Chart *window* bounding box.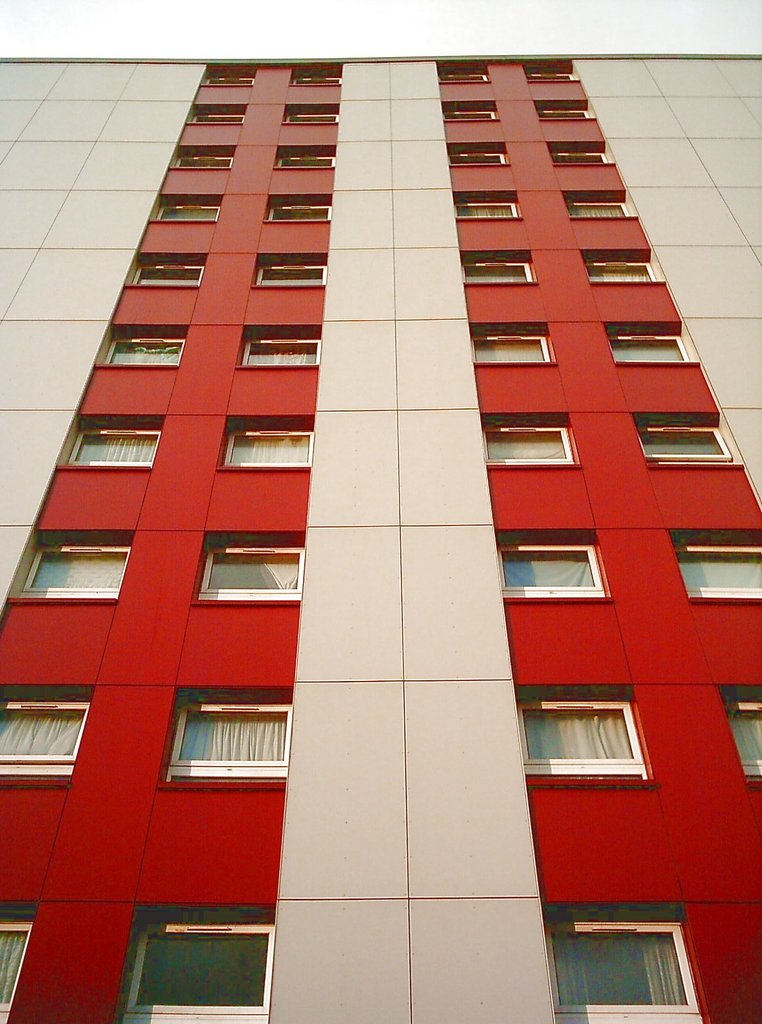
Charted: bbox=[101, 330, 188, 365].
